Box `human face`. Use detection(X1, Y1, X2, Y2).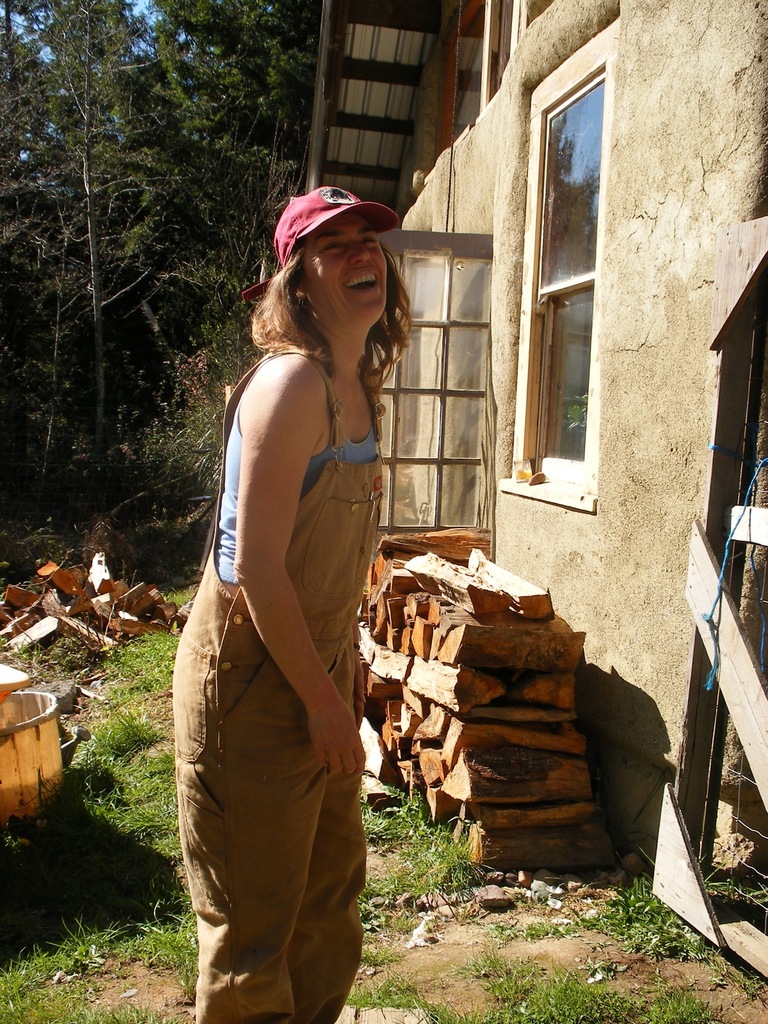
detection(303, 211, 387, 328).
